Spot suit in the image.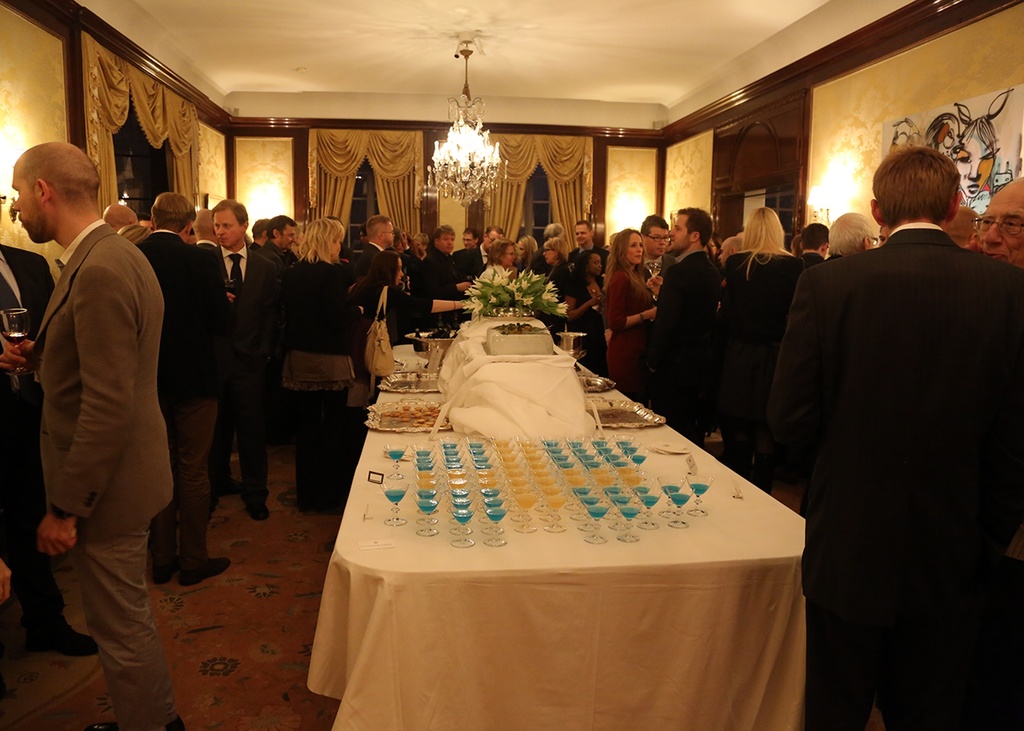
suit found at crop(723, 245, 804, 465).
